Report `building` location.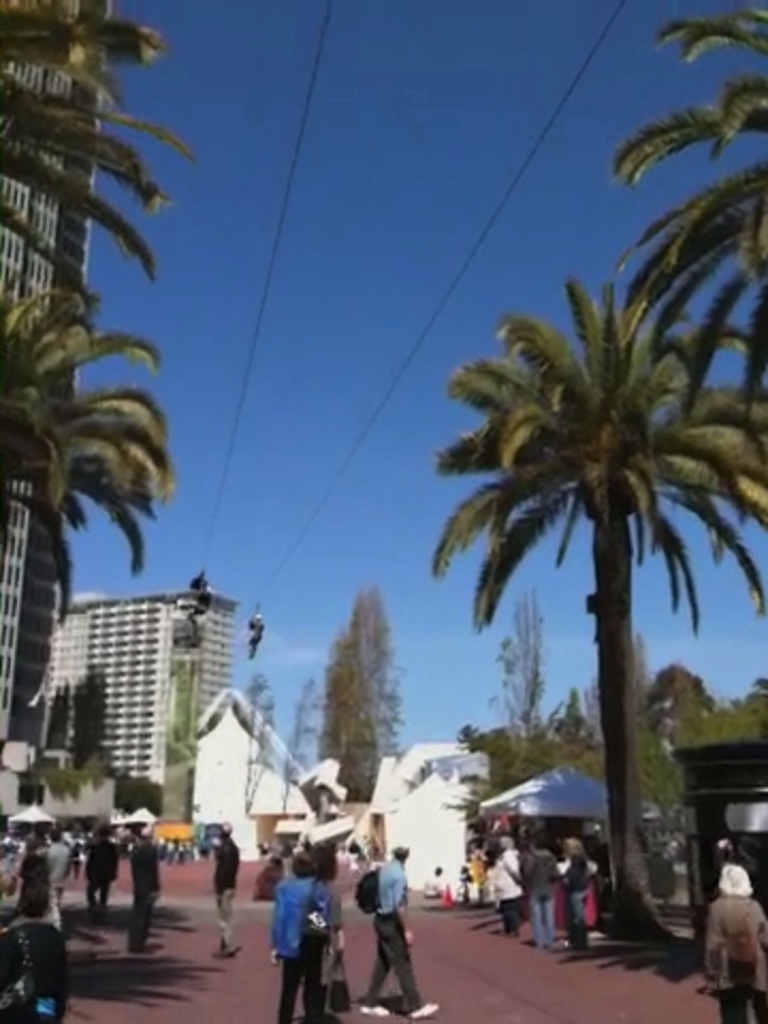
Report: <box>47,576,241,836</box>.
